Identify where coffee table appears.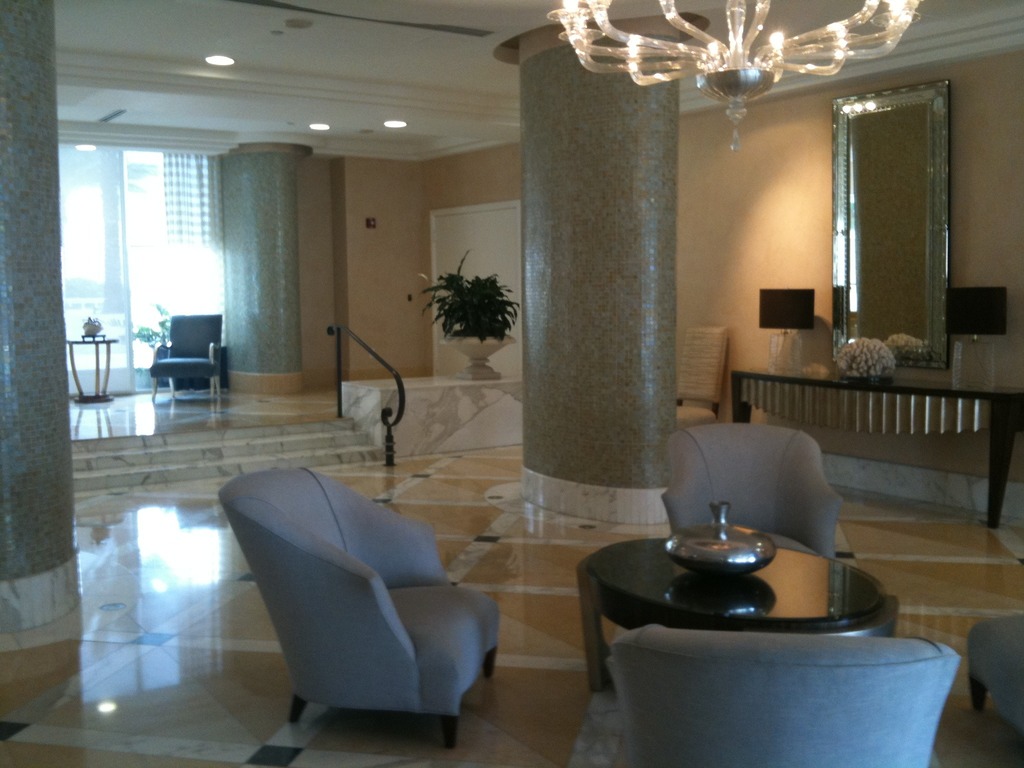
Appears at 559/511/895/718.
